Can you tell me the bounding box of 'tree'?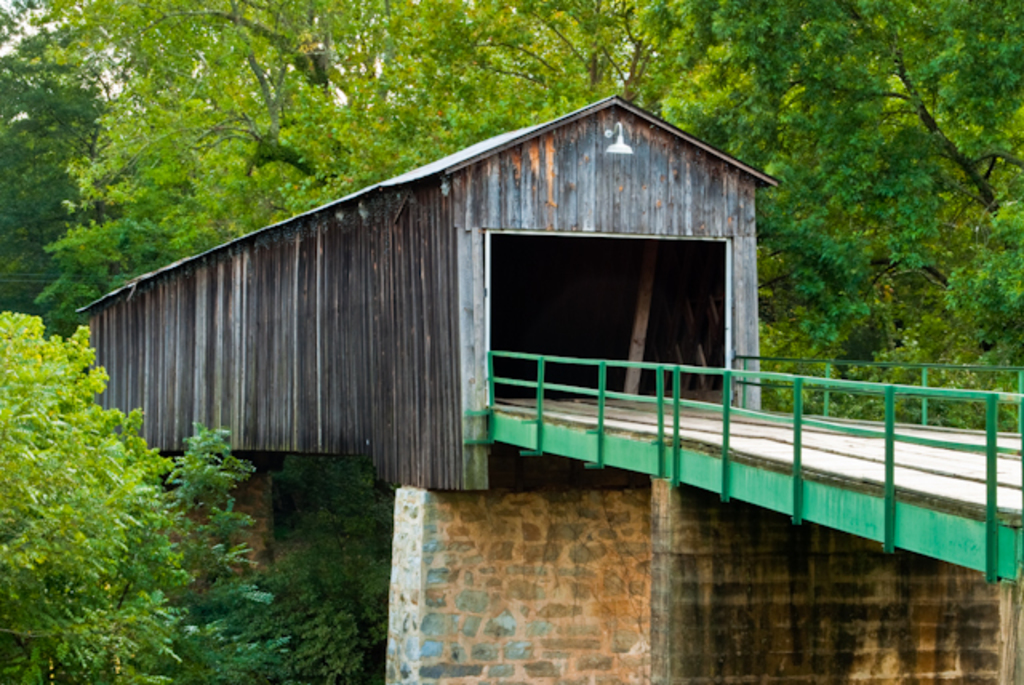
BBox(0, 293, 250, 619).
